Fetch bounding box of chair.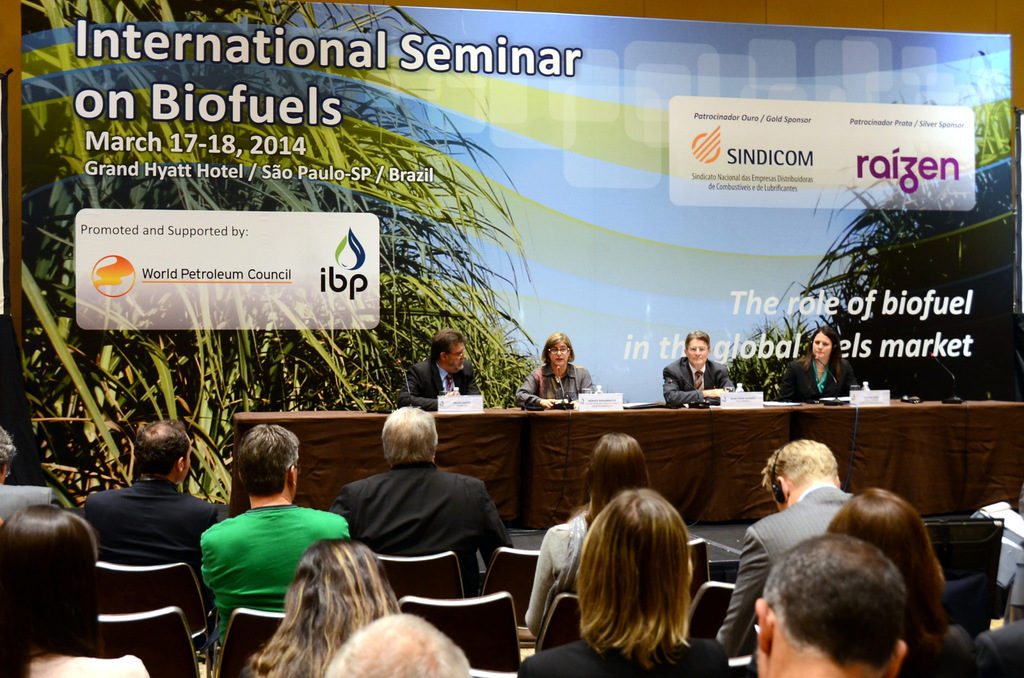
Bbox: 374,551,463,607.
